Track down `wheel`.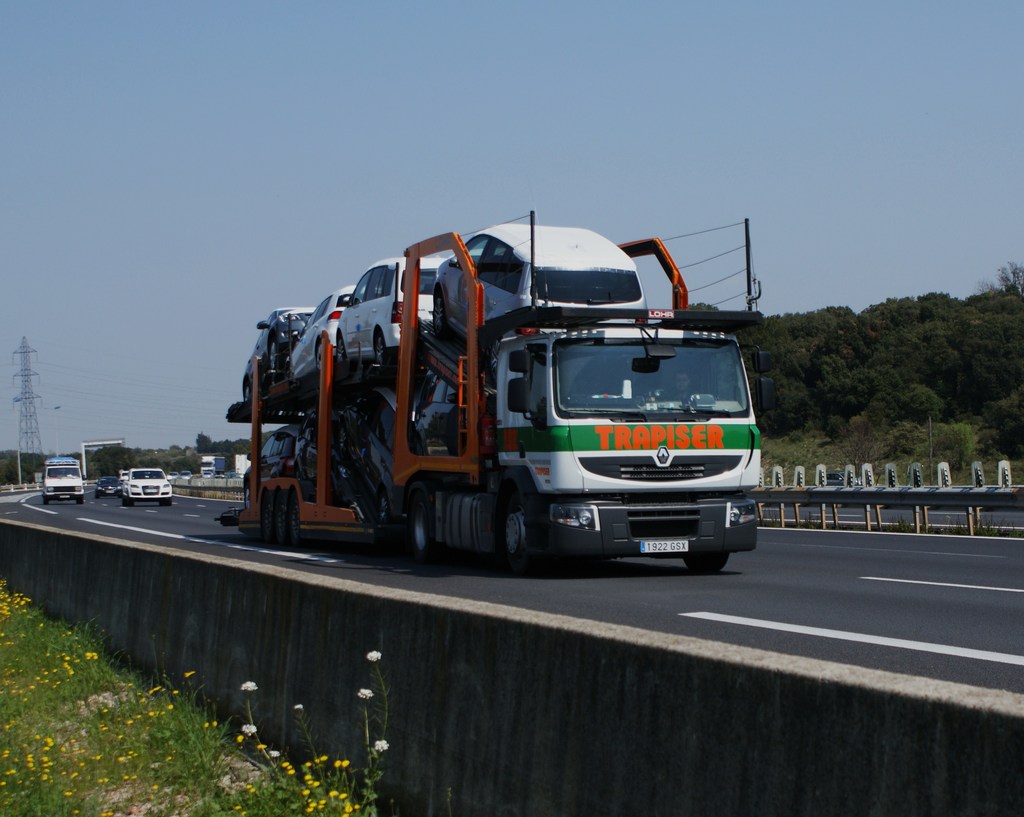
Tracked to bbox=[336, 338, 345, 361].
